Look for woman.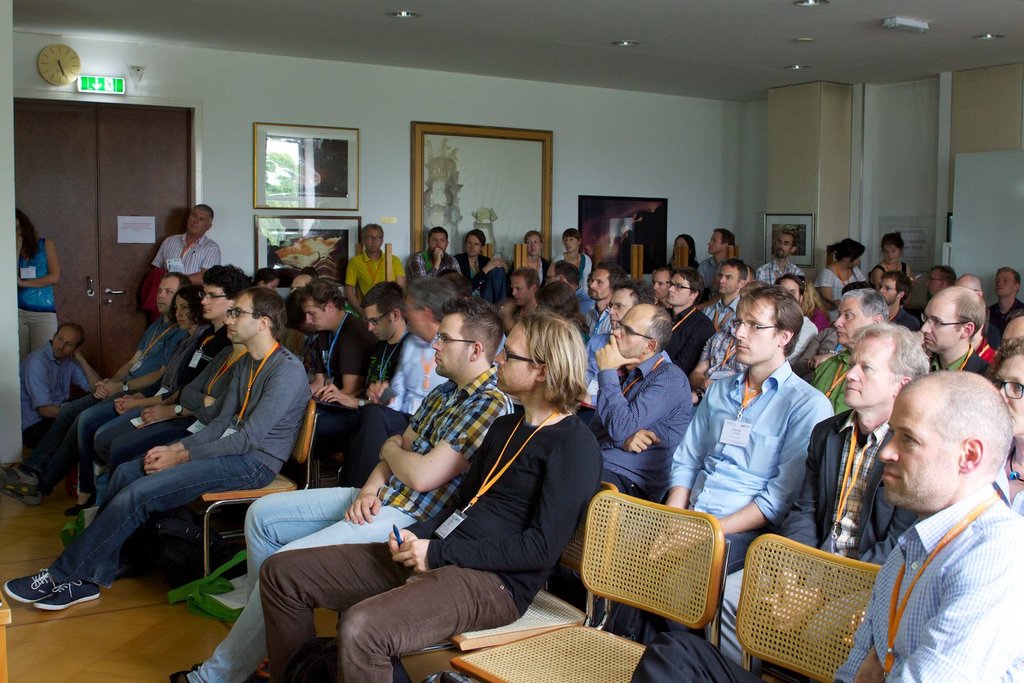
Found: left=16, top=208, right=59, bottom=354.
